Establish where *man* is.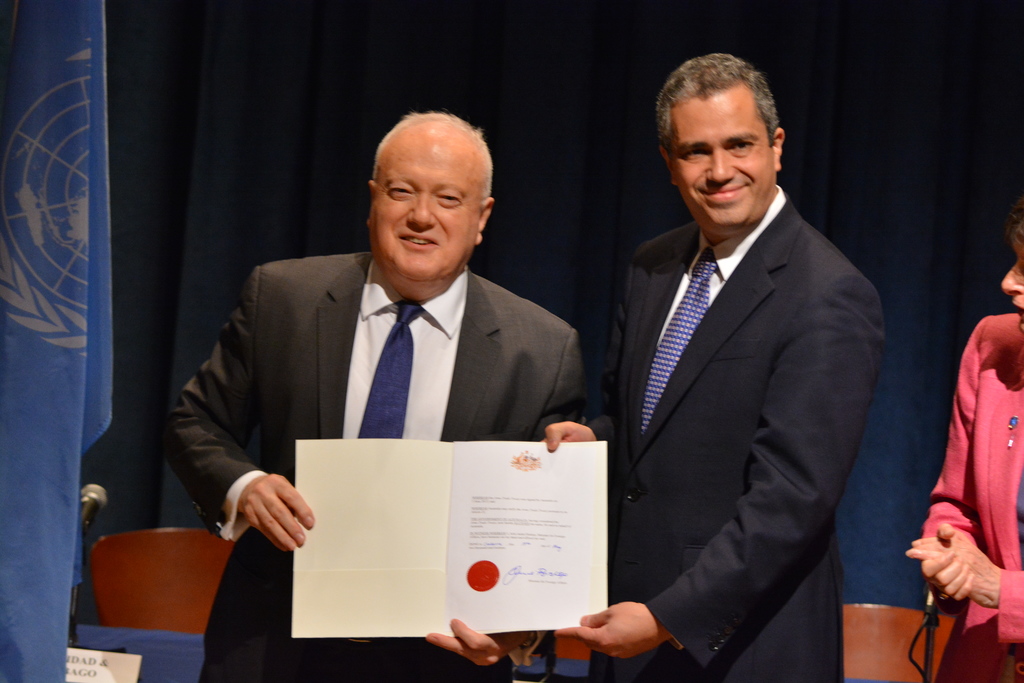
Established at region(152, 106, 588, 682).
